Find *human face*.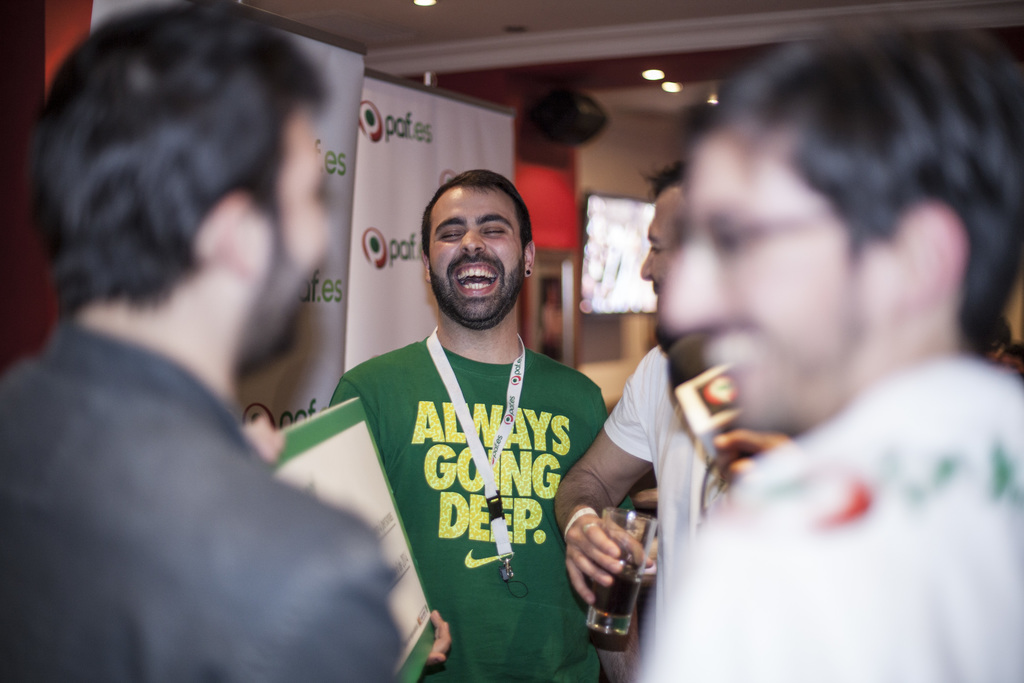
bbox=(661, 110, 886, 436).
